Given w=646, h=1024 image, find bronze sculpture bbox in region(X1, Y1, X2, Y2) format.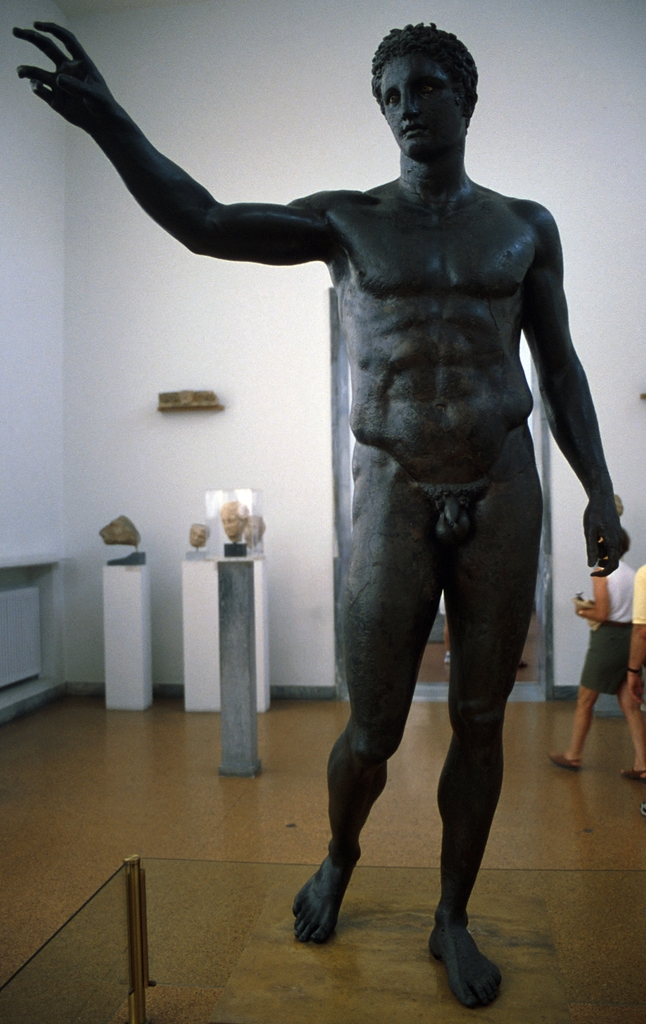
region(165, 0, 621, 967).
